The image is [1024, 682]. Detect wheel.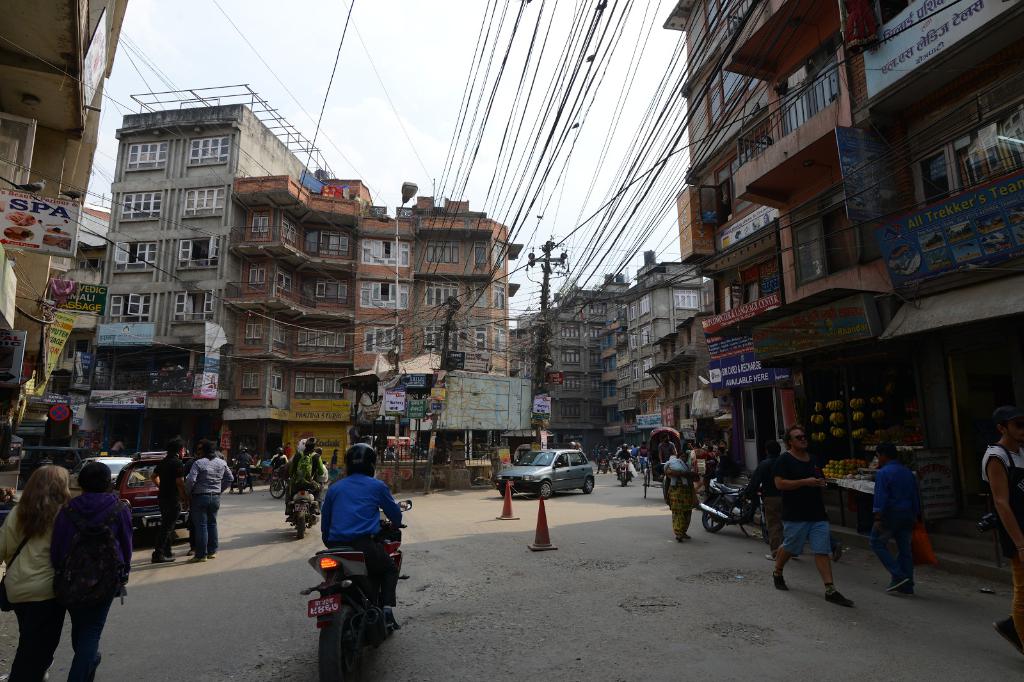
Detection: pyautogui.locateOnScreen(308, 591, 377, 672).
